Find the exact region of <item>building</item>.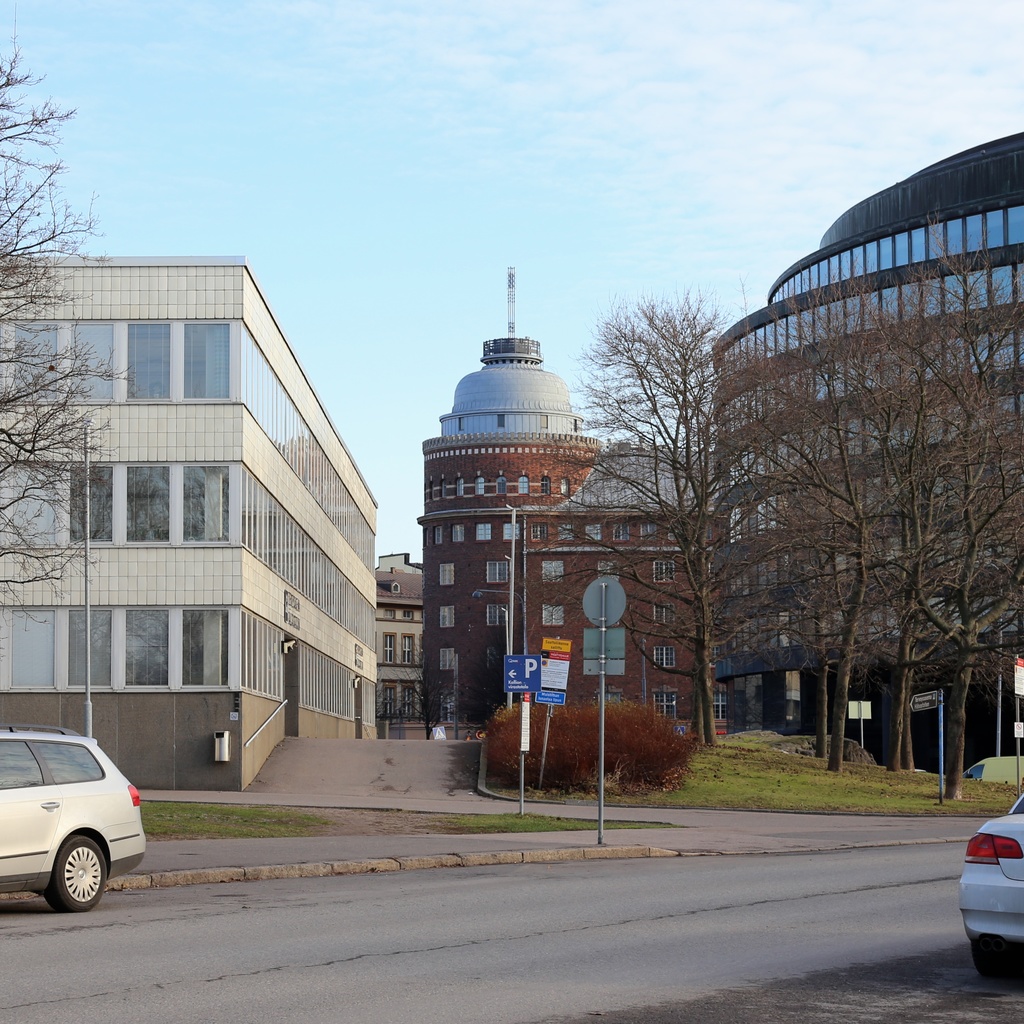
Exact region: <bbox>374, 548, 429, 738</bbox>.
